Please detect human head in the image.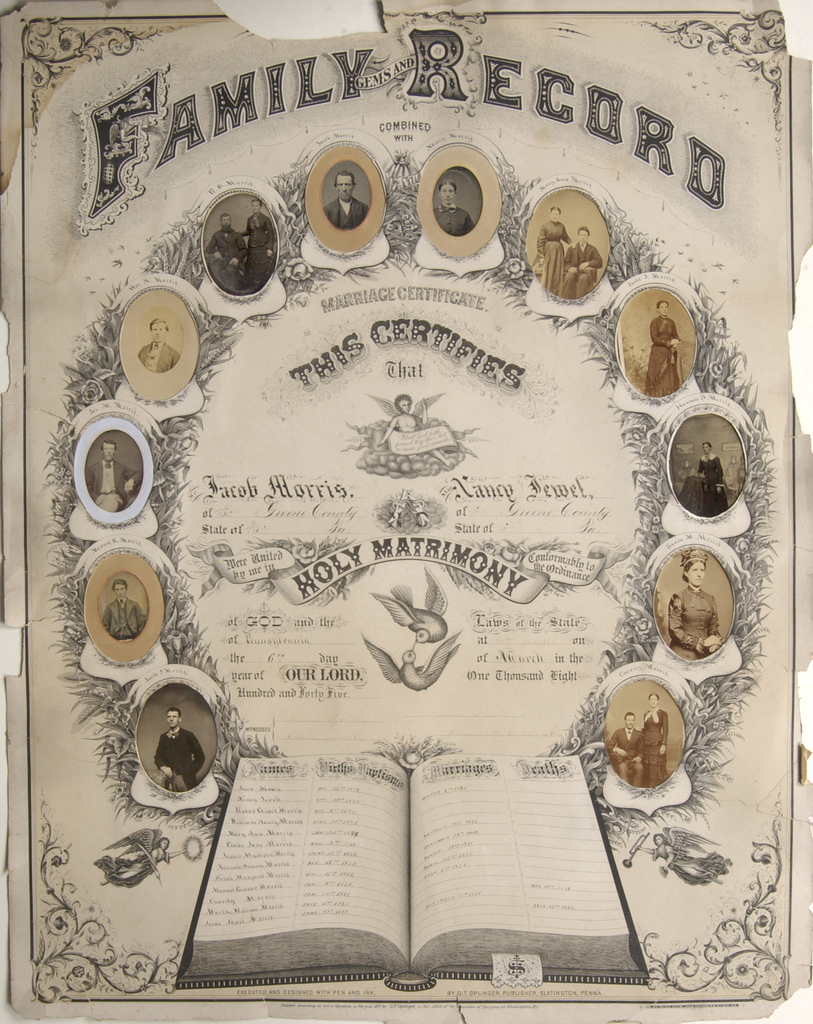
x1=102 y1=440 x2=113 y2=461.
